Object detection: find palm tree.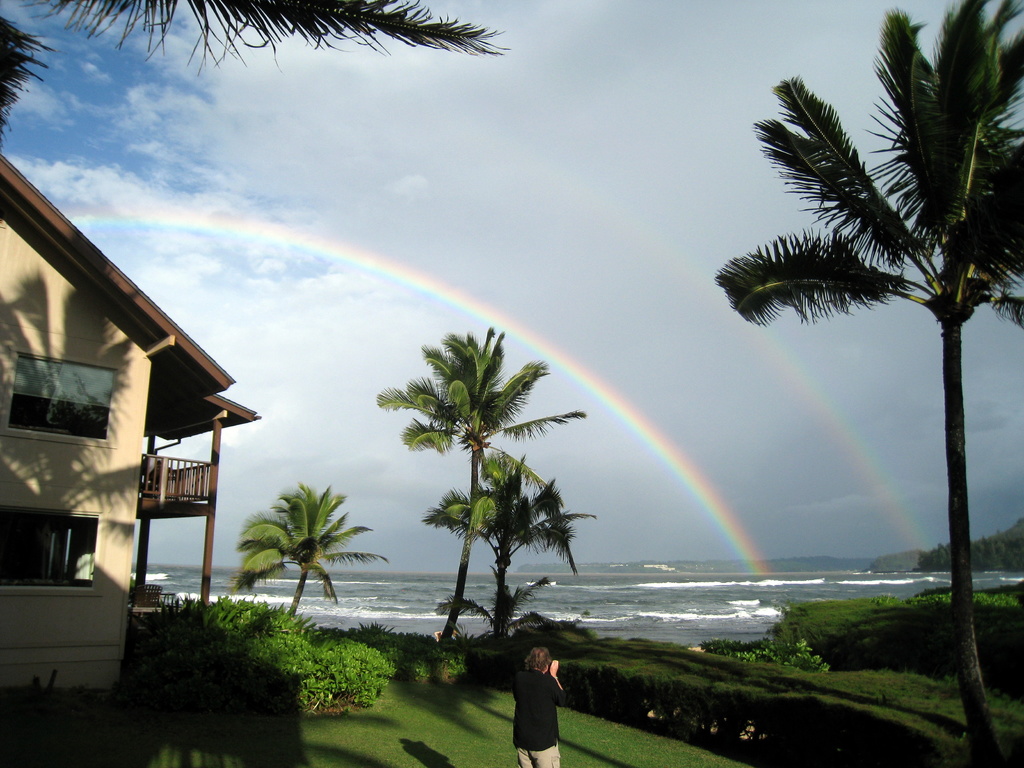
bbox=(377, 318, 582, 660).
